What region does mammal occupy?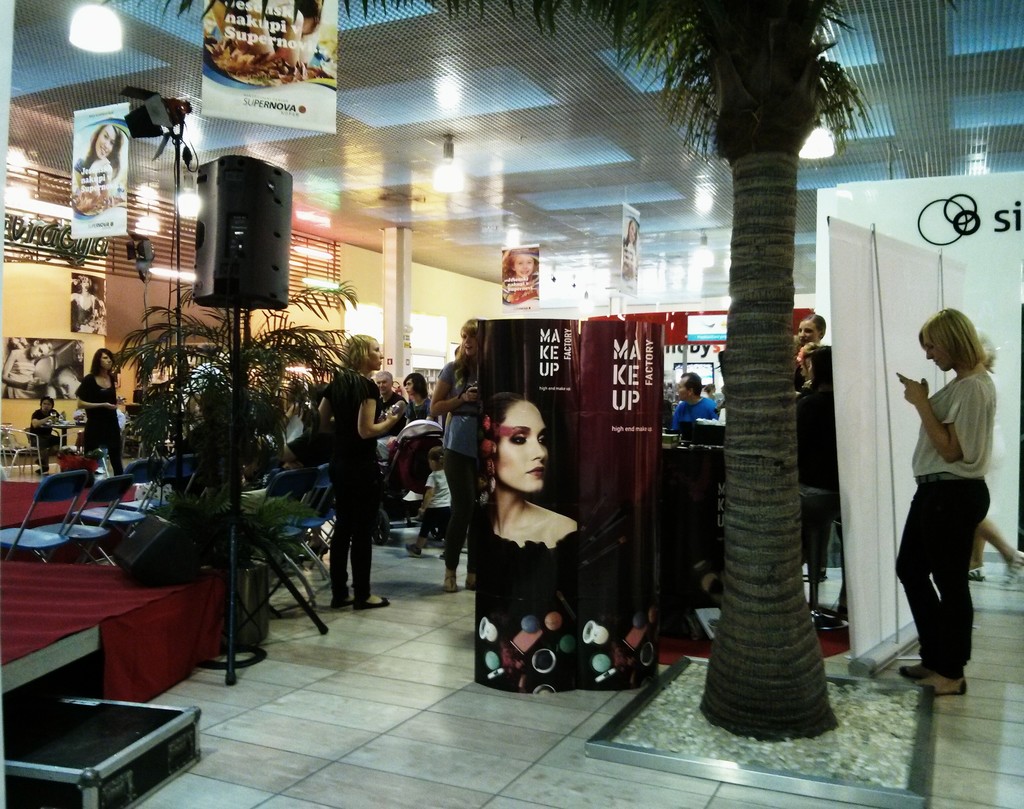
402 371 435 423.
